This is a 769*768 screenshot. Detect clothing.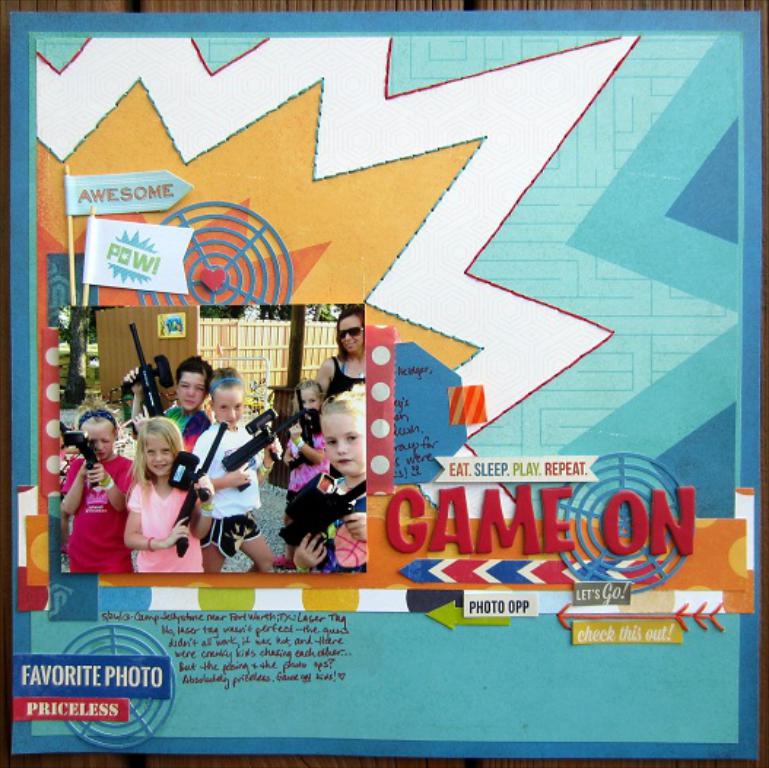
x1=287 y1=423 x2=330 y2=545.
